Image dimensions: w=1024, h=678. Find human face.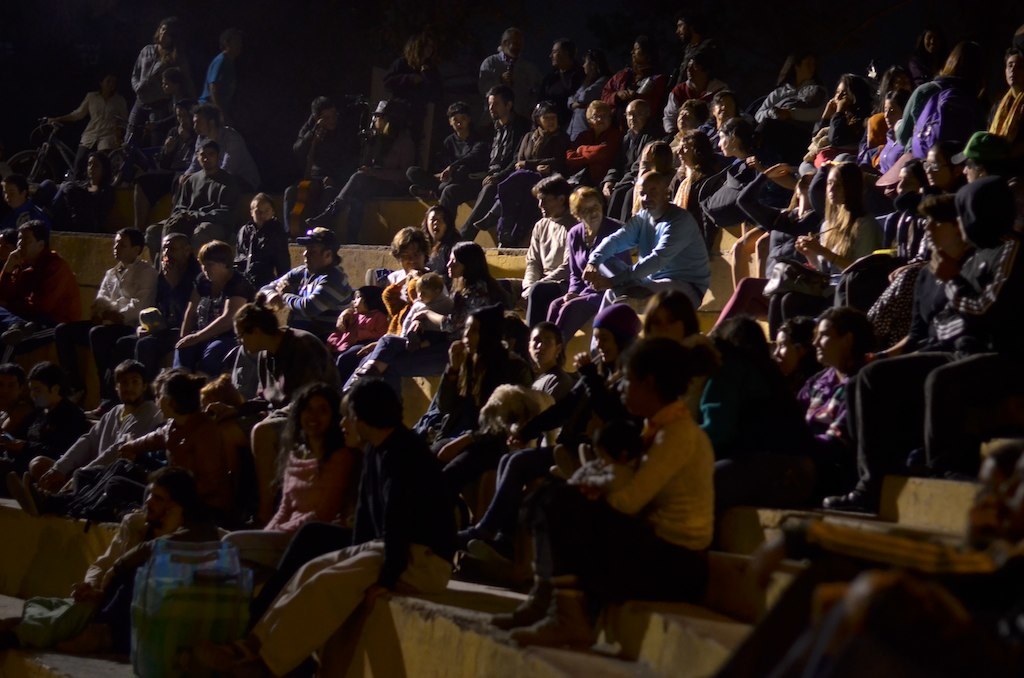
bbox=[308, 244, 321, 271].
